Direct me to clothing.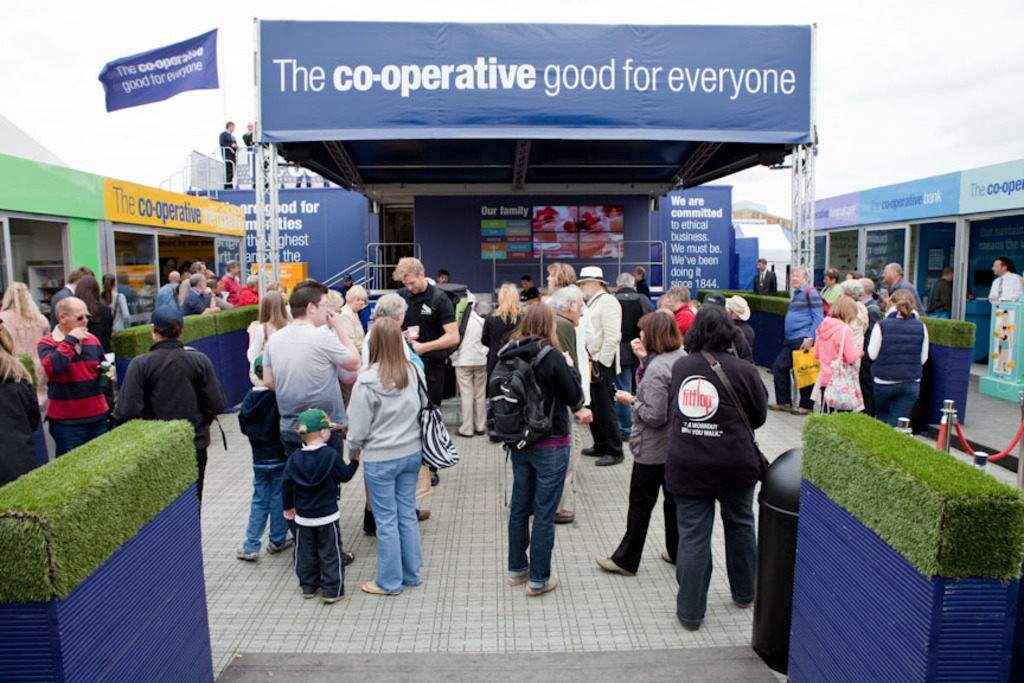
Direction: (left=85, top=298, right=115, bottom=346).
